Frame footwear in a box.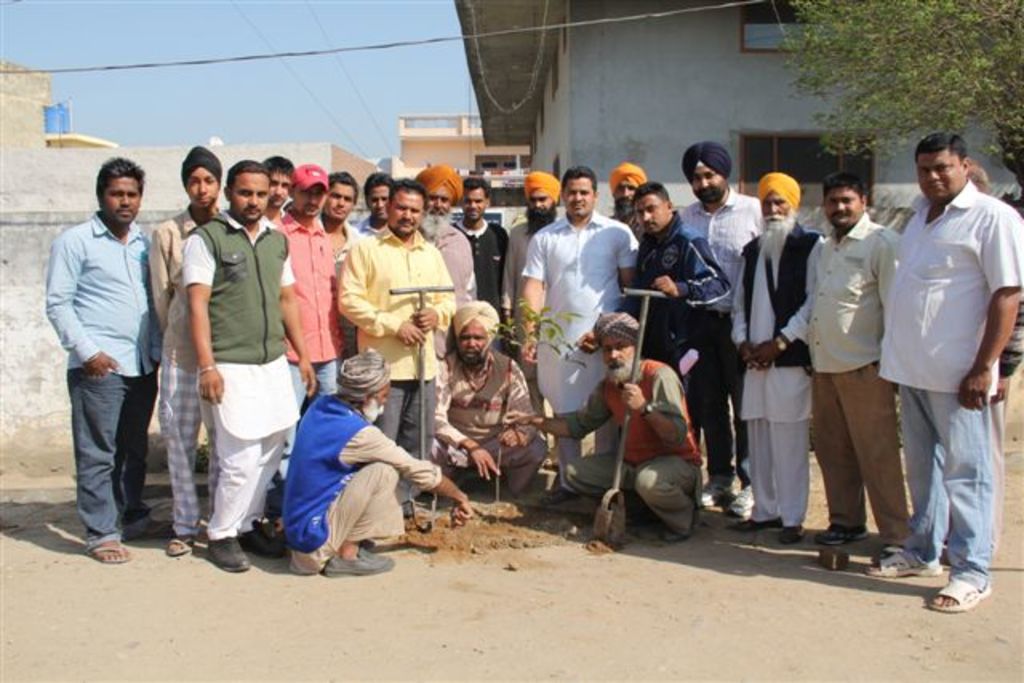
l=166, t=537, r=190, b=560.
